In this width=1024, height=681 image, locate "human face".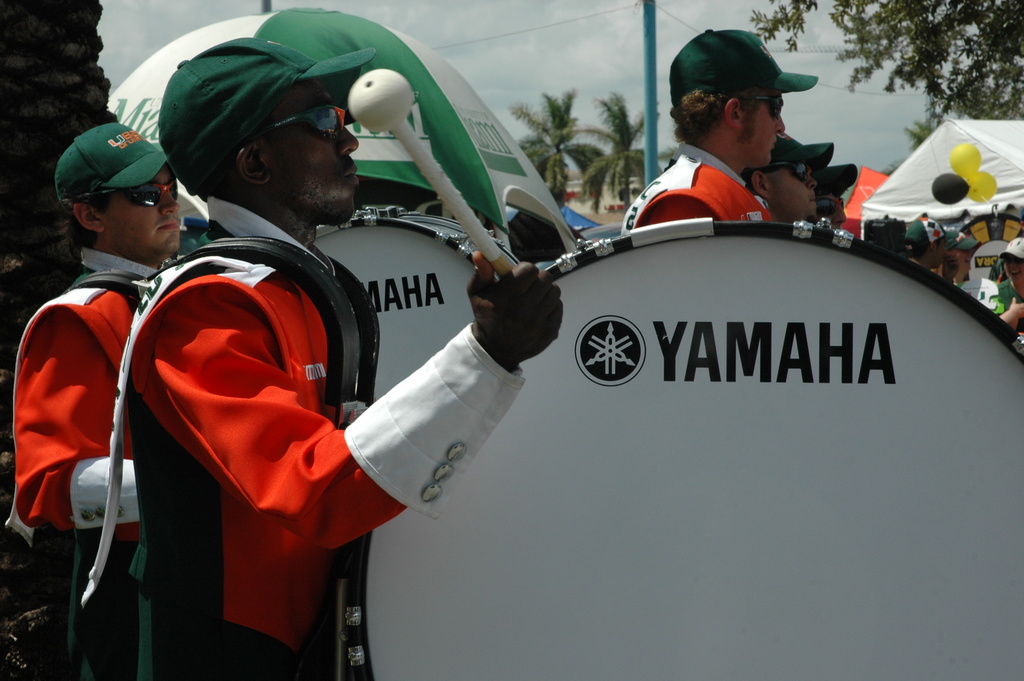
Bounding box: select_region(949, 249, 970, 279).
